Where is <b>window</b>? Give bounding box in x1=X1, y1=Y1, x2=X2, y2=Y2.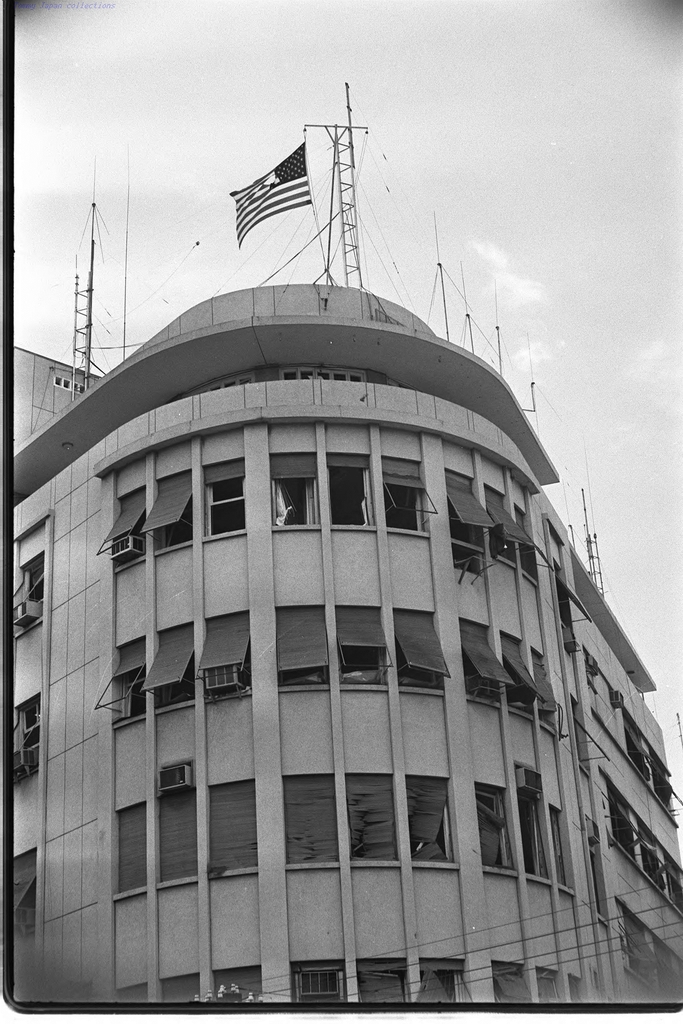
x1=288, y1=959, x2=346, y2=1005.
